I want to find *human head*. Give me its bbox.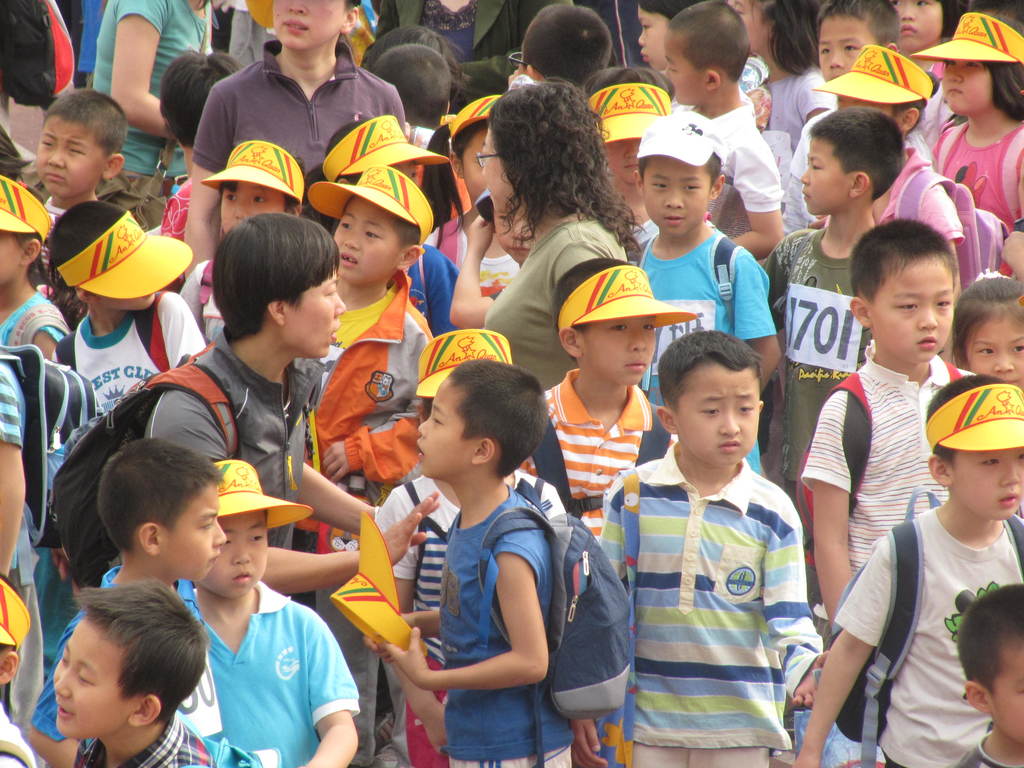
BBox(201, 499, 267, 598).
